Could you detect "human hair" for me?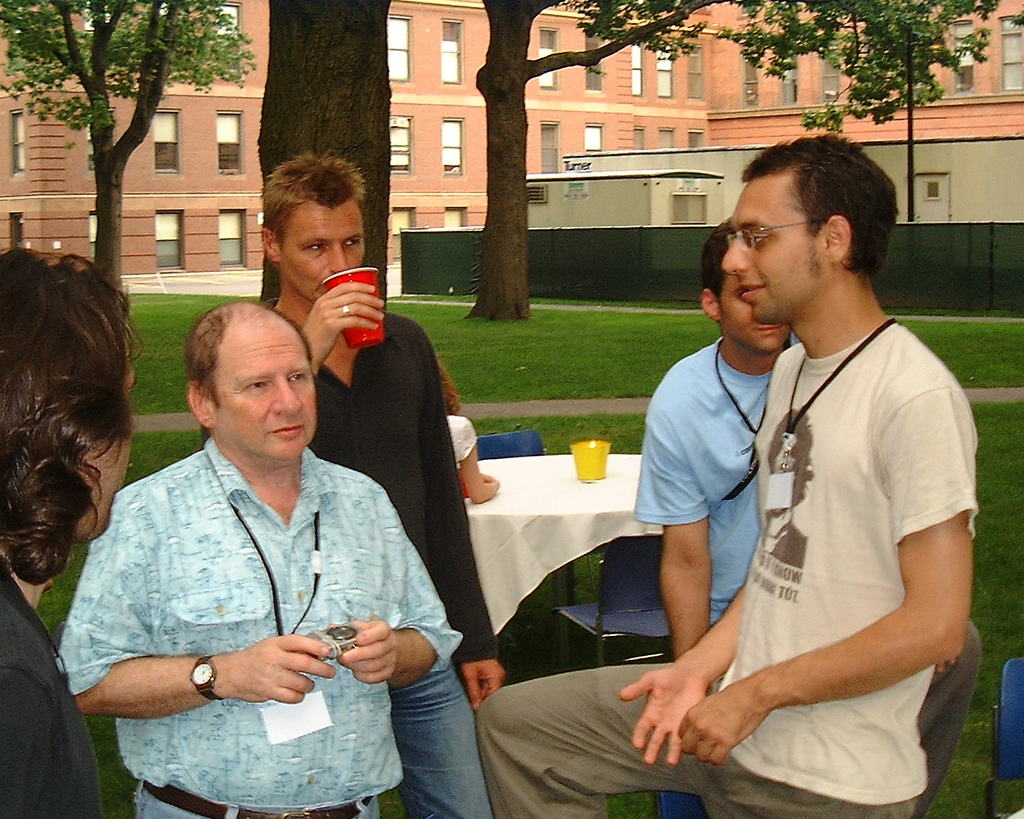
Detection result: x1=0, y1=248, x2=136, y2=606.
